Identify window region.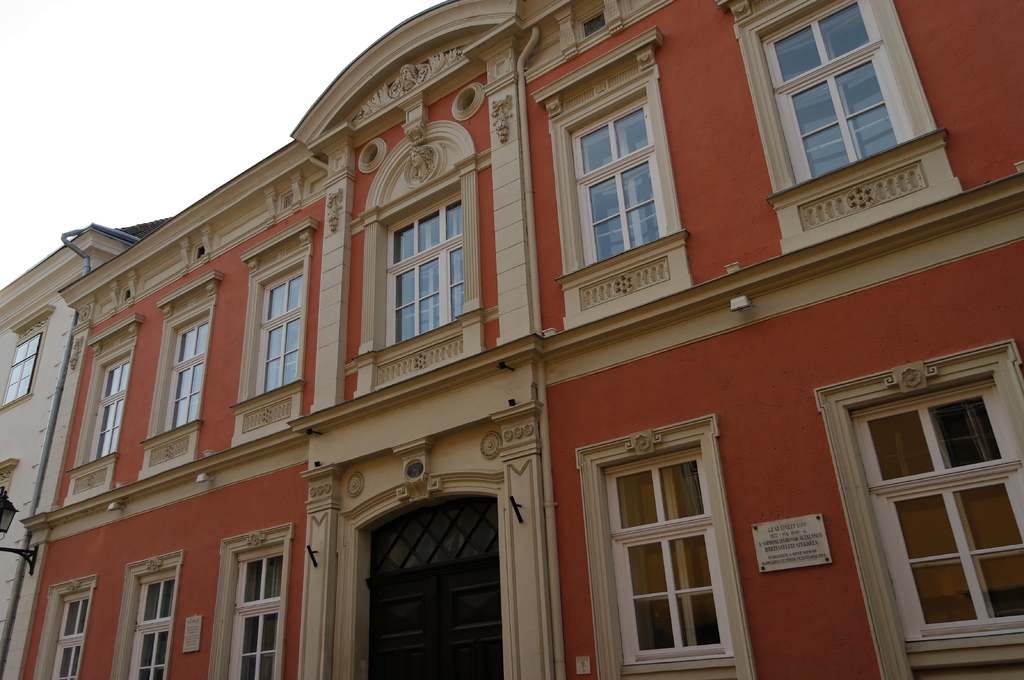
Region: crop(228, 214, 310, 403).
